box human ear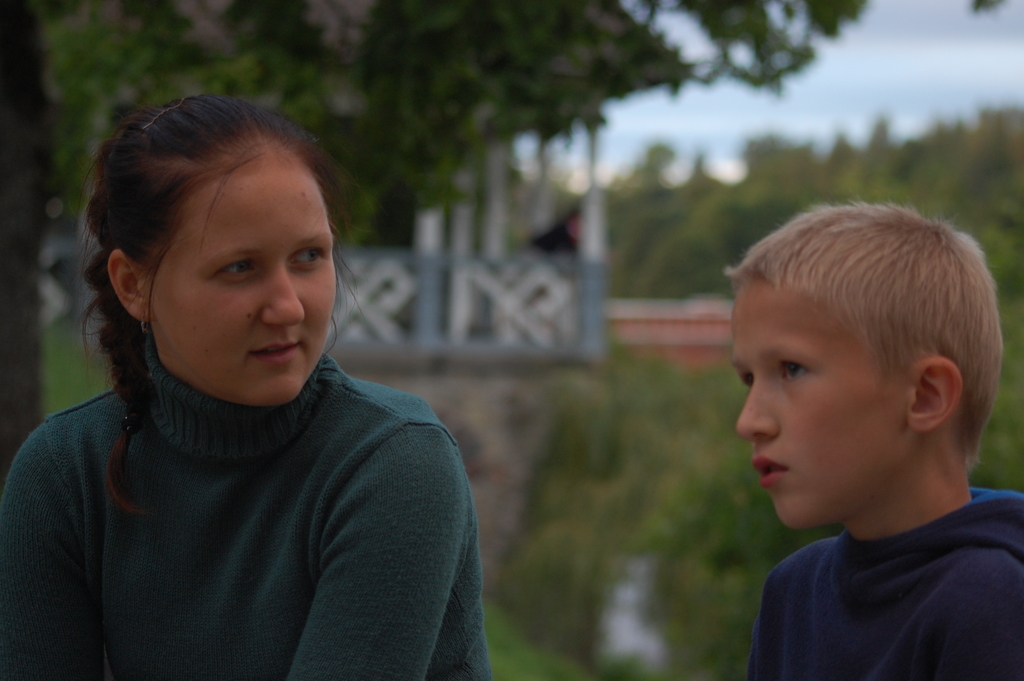
region(110, 245, 147, 329)
